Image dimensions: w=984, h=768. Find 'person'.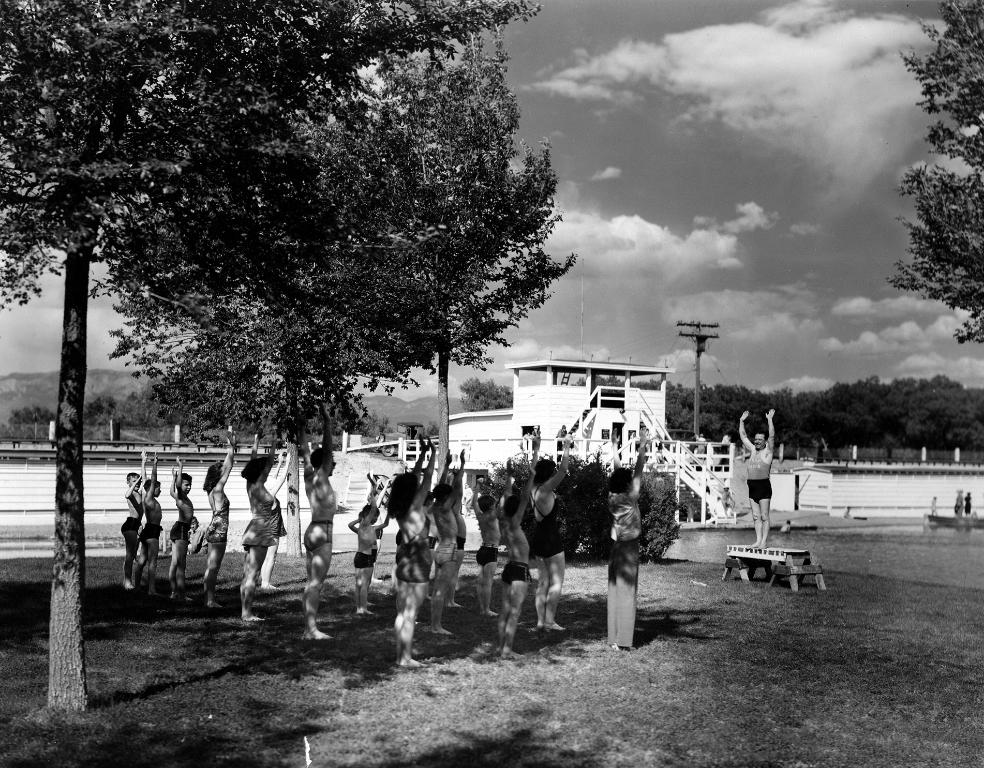
locate(381, 430, 436, 672).
